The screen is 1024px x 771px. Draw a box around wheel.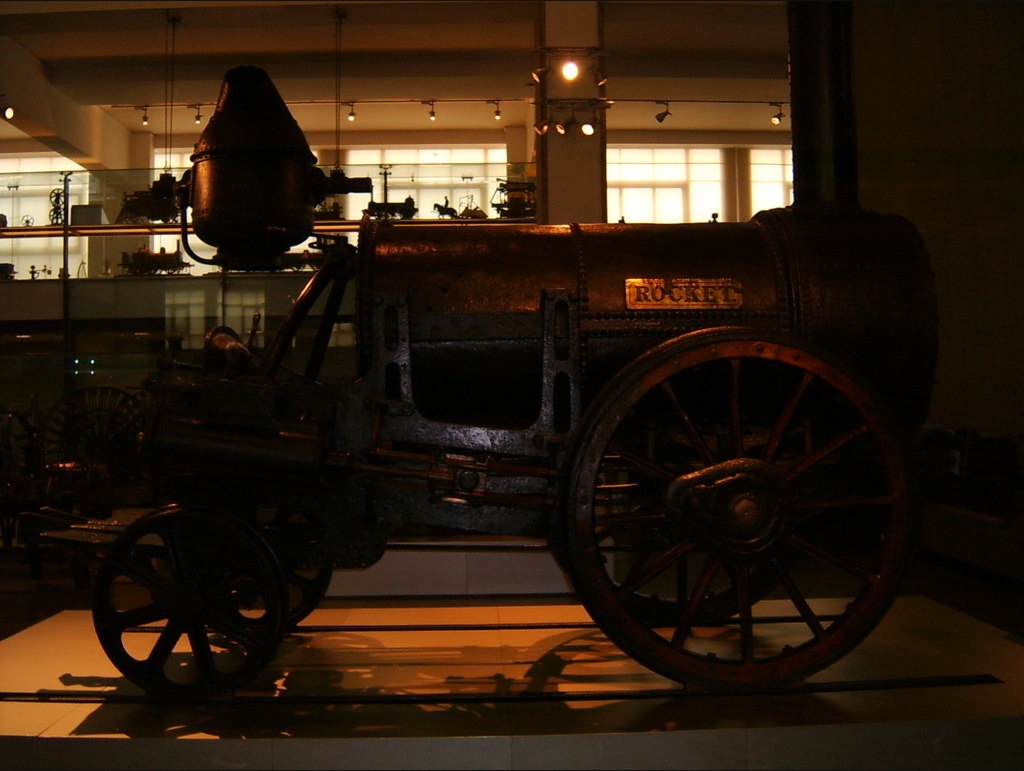
rect(541, 307, 928, 682).
